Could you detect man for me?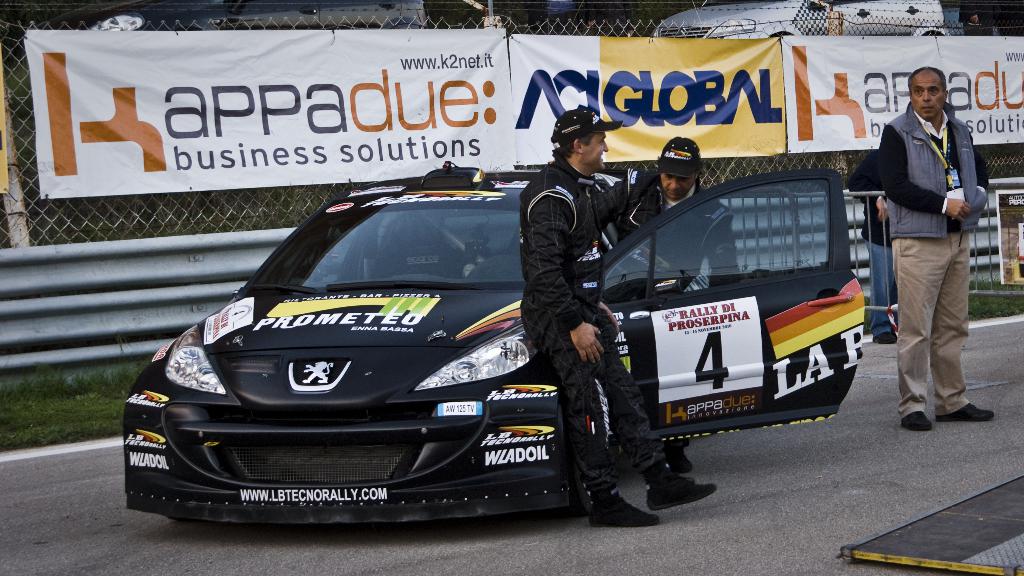
Detection result: {"left": 521, "top": 108, "right": 716, "bottom": 520}.
